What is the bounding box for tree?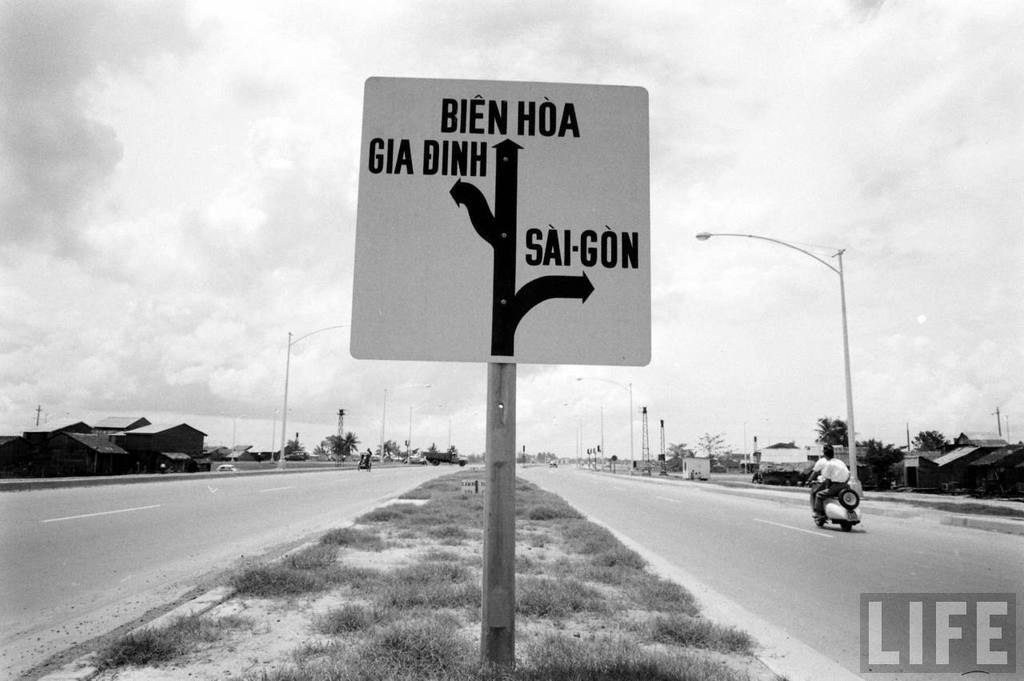
(693,431,732,463).
